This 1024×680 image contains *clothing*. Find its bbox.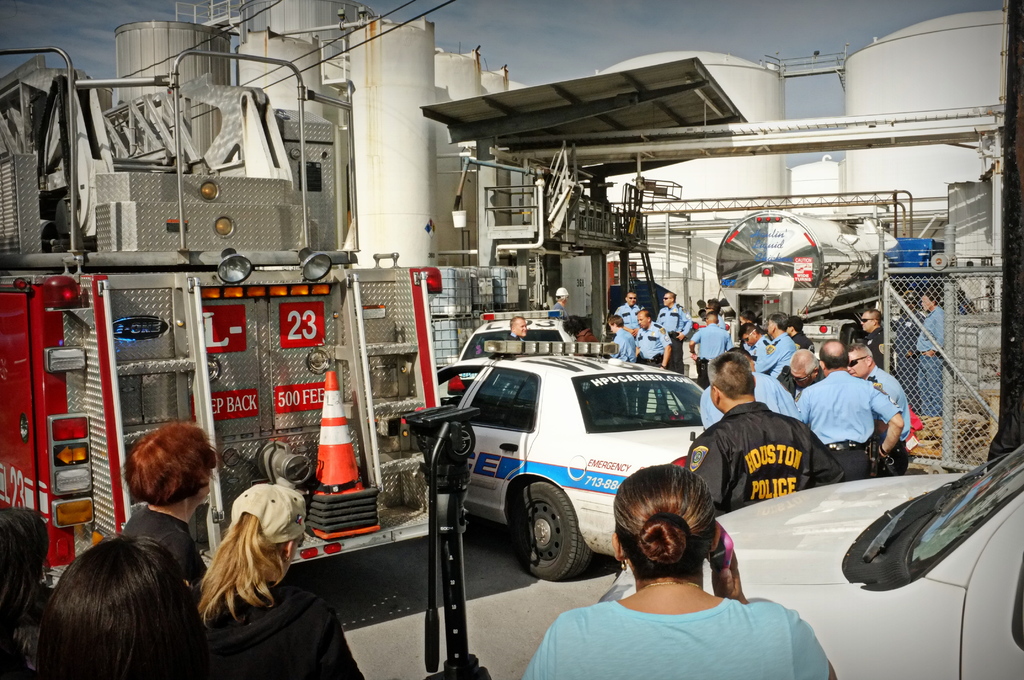
[x1=208, y1=579, x2=363, y2=676].
